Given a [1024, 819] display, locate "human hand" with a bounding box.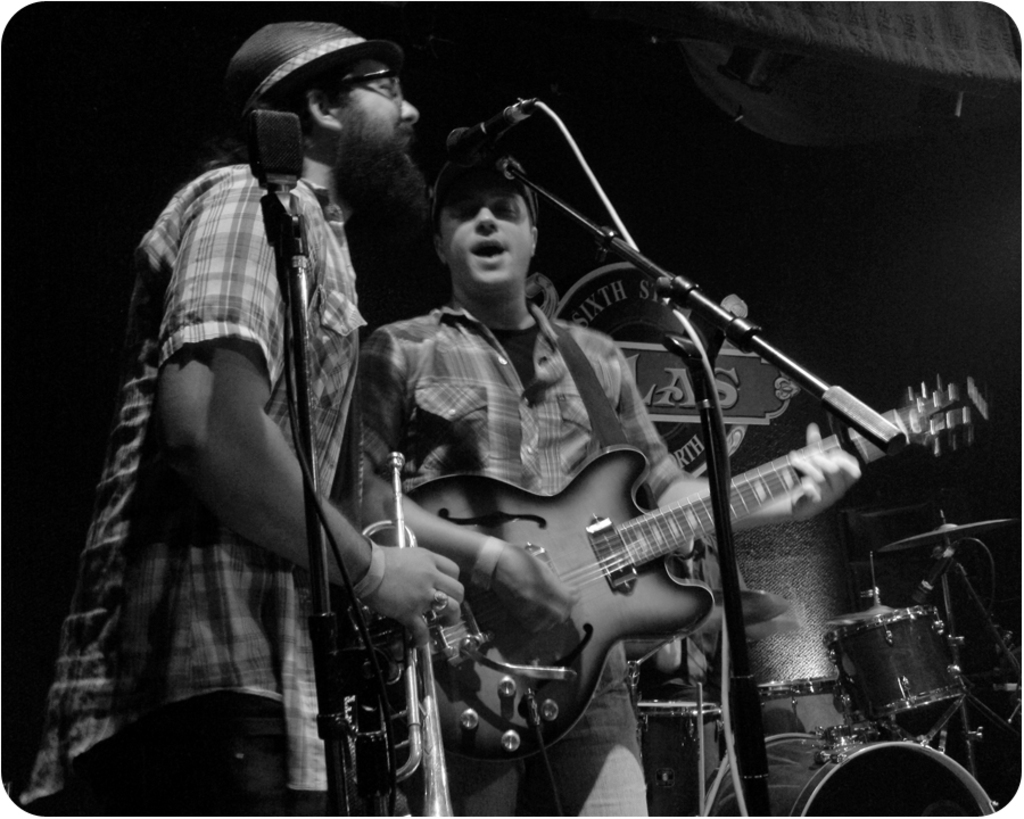
Located: l=785, t=421, r=865, b=522.
